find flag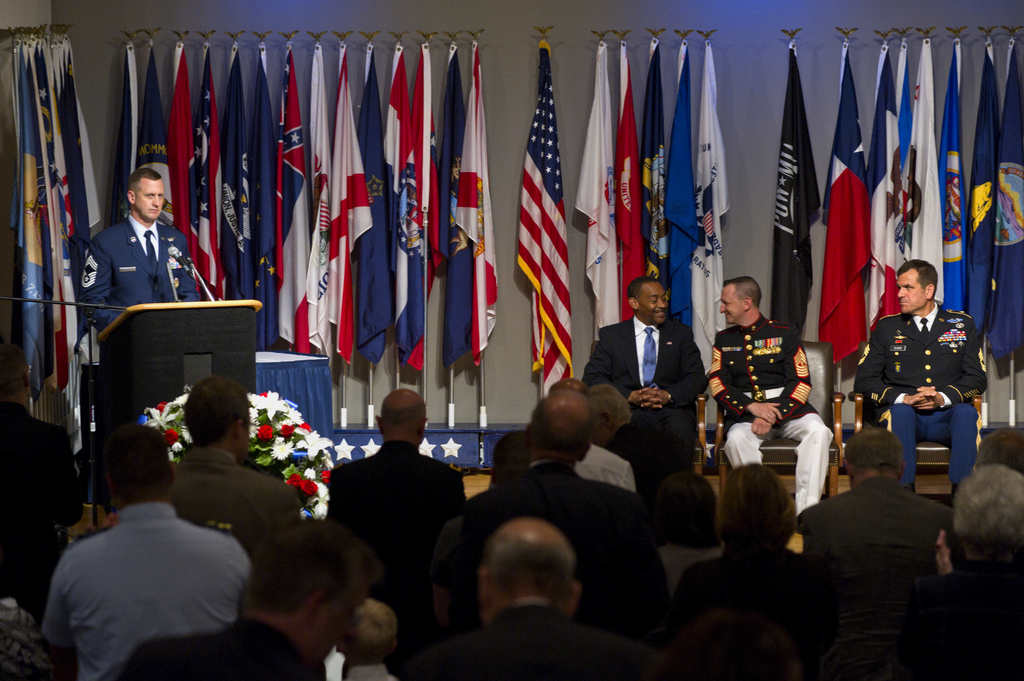
select_region(897, 47, 950, 316)
